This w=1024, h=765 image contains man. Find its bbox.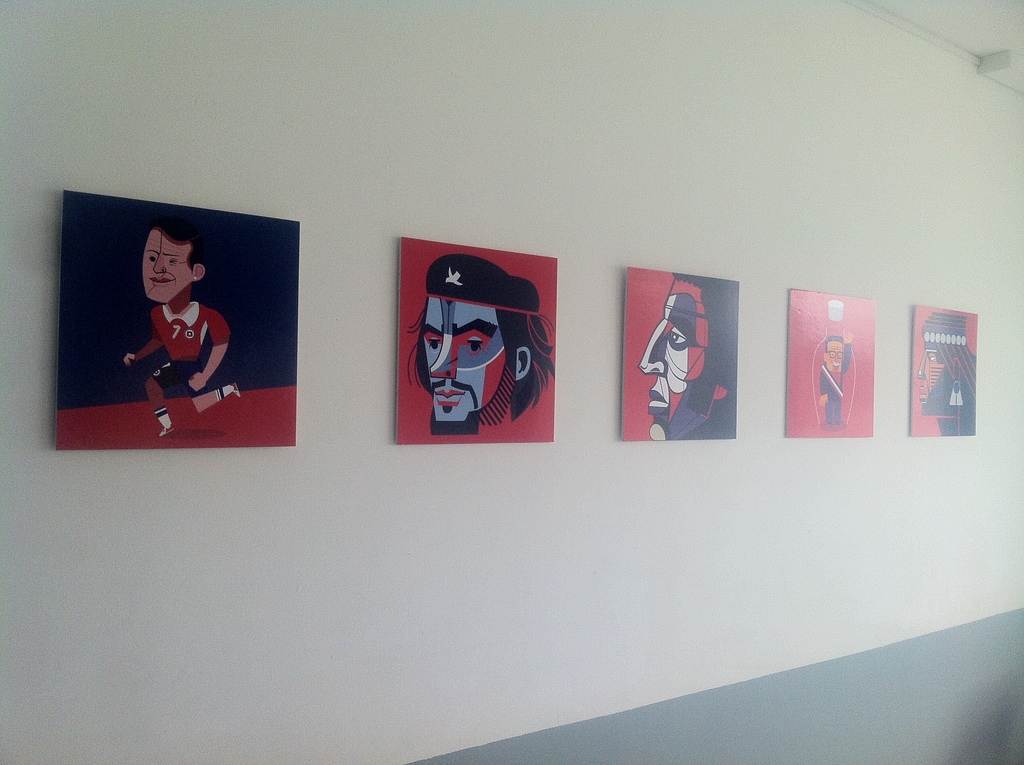
box=[639, 274, 735, 440].
